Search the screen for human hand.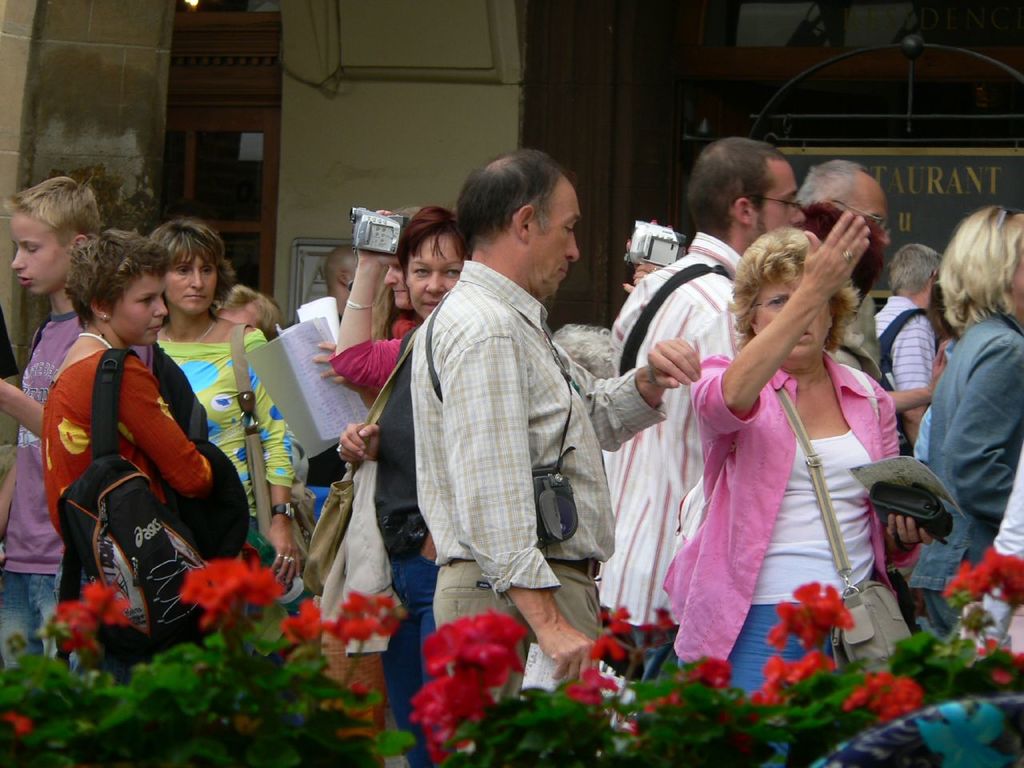
Found at (left=806, top=196, right=882, bottom=314).
